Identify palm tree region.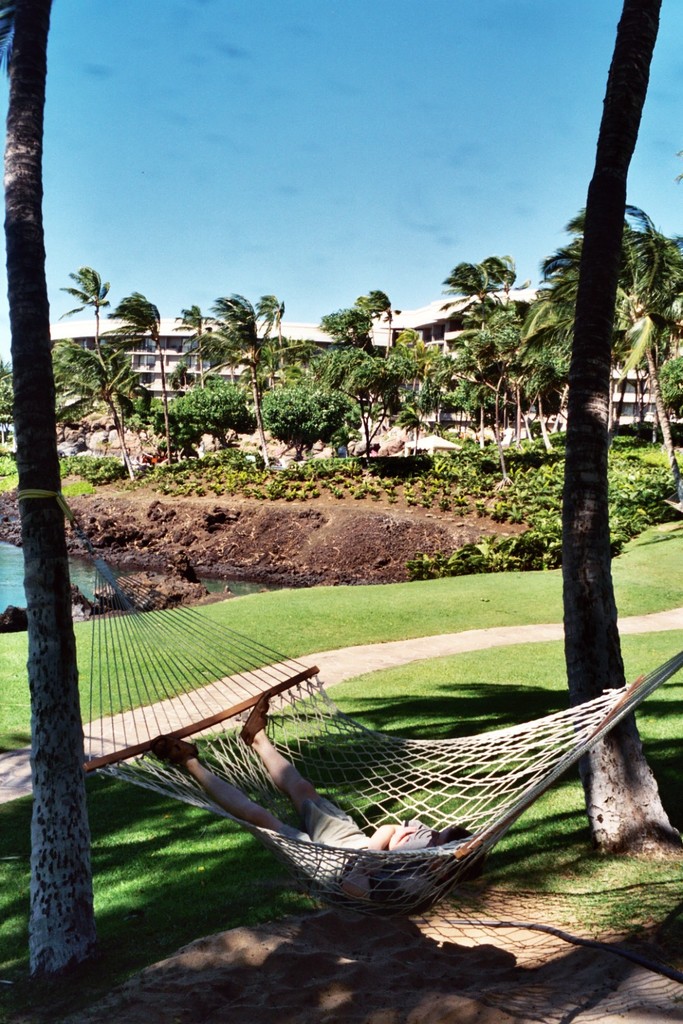
Region: pyautogui.locateOnScreen(0, 0, 120, 1010).
